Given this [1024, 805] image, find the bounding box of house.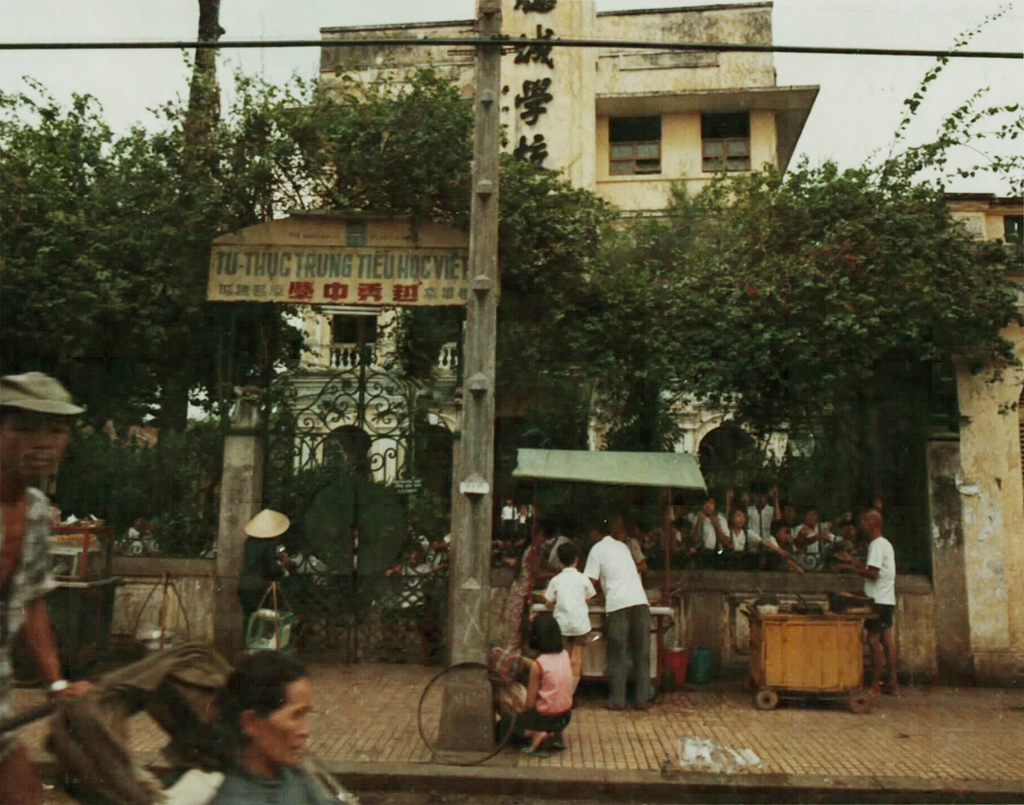
bbox=[0, 0, 1023, 688].
